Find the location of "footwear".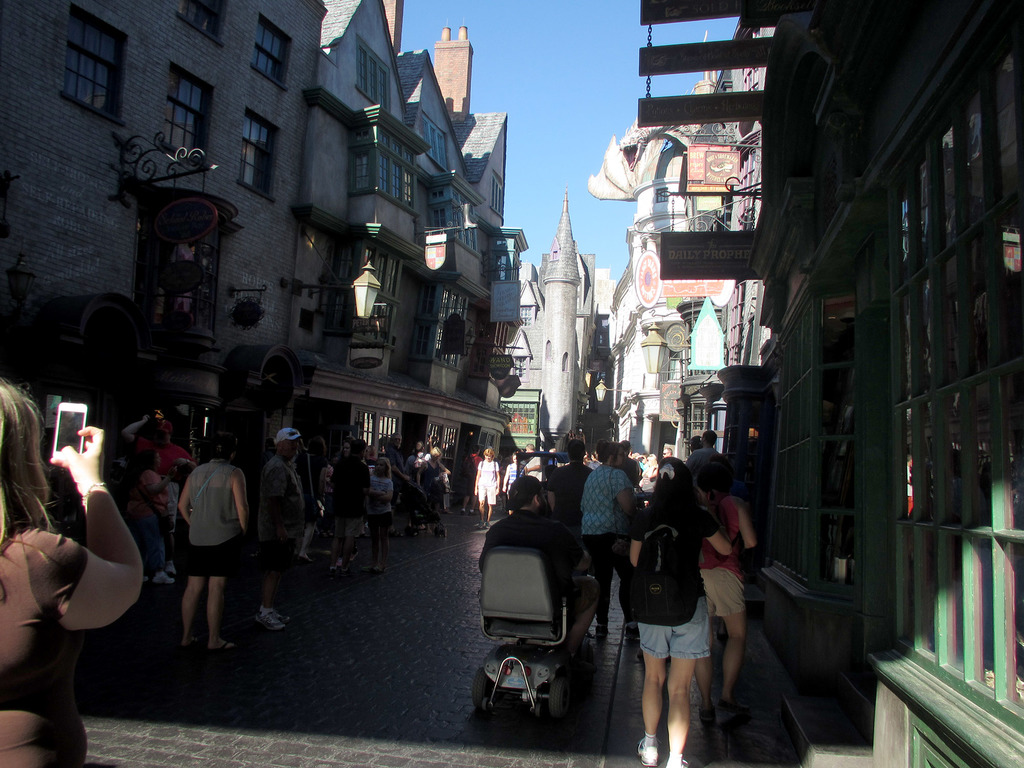
Location: (x1=574, y1=654, x2=599, y2=678).
